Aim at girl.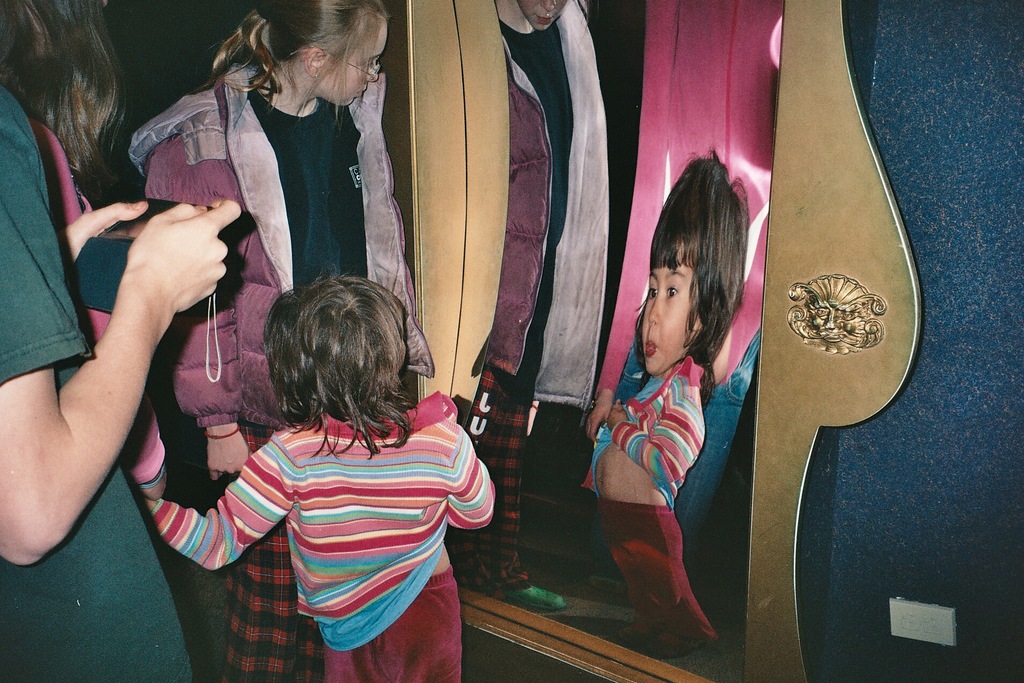
Aimed at rect(131, 0, 436, 682).
